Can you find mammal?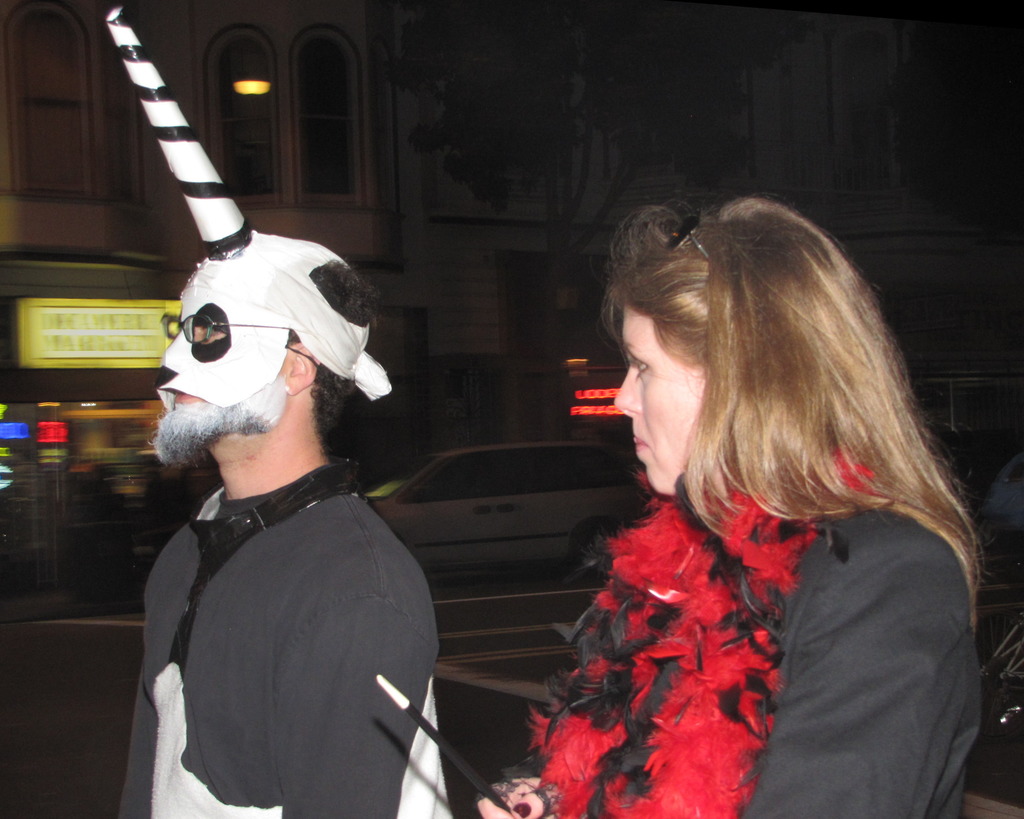
Yes, bounding box: box(120, 229, 455, 818).
